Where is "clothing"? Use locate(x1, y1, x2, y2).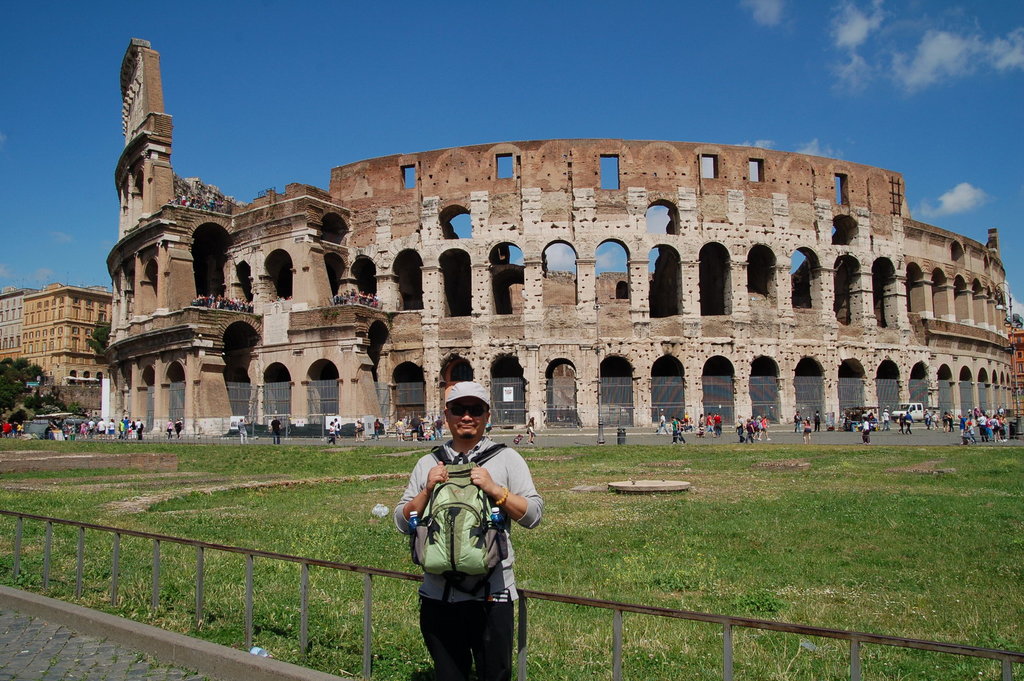
locate(956, 410, 1011, 444).
